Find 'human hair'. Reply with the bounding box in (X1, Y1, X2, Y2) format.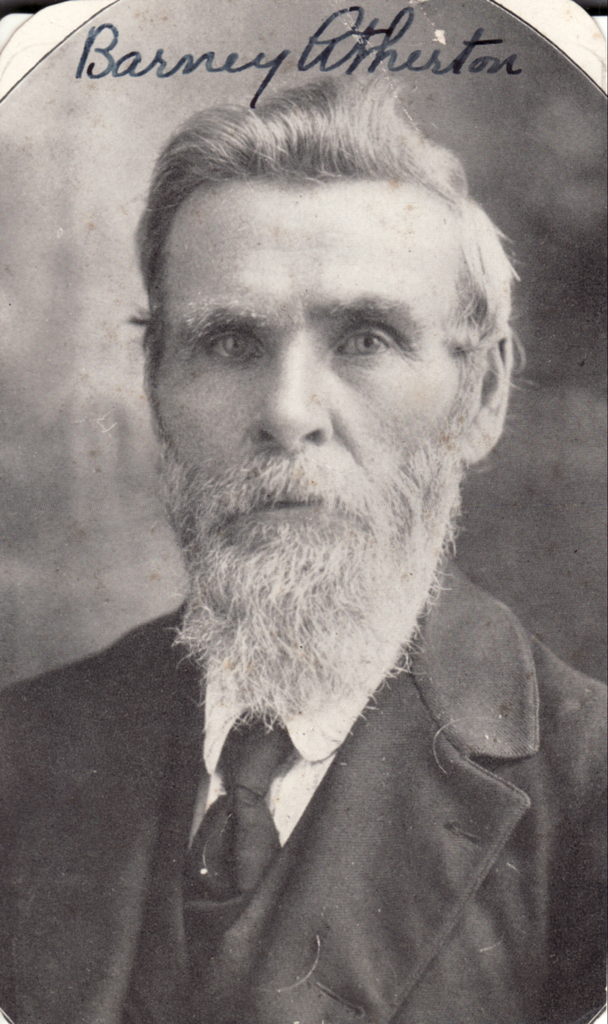
(130, 63, 522, 440).
